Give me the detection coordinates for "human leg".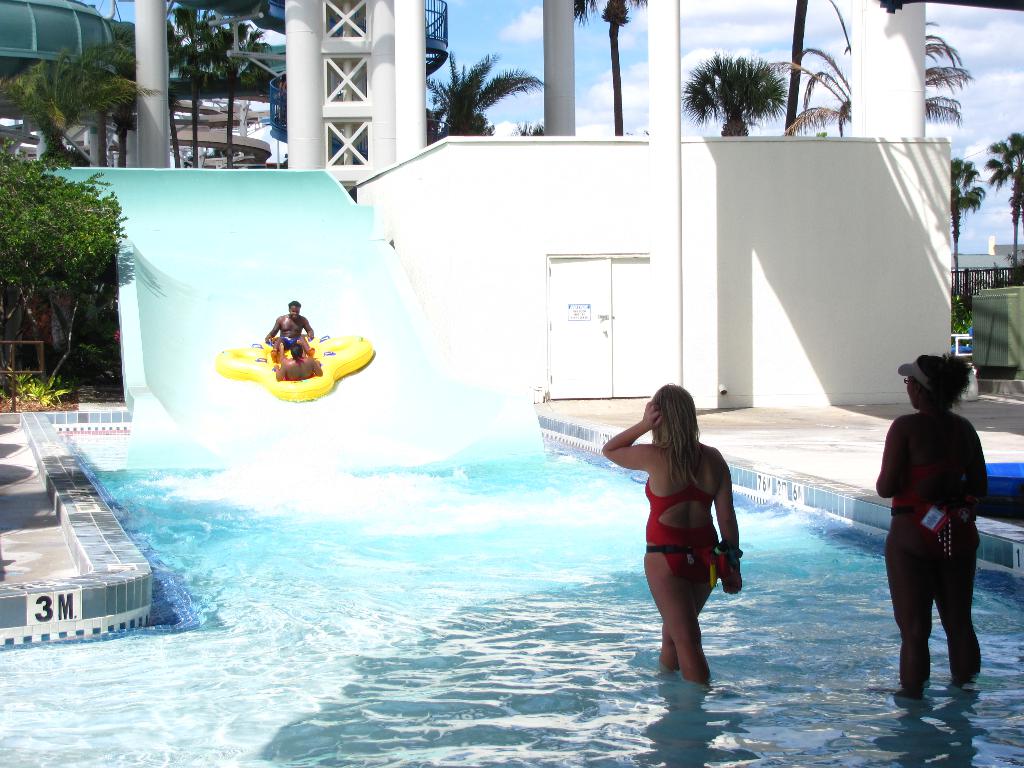
<box>641,544,721,685</box>.
